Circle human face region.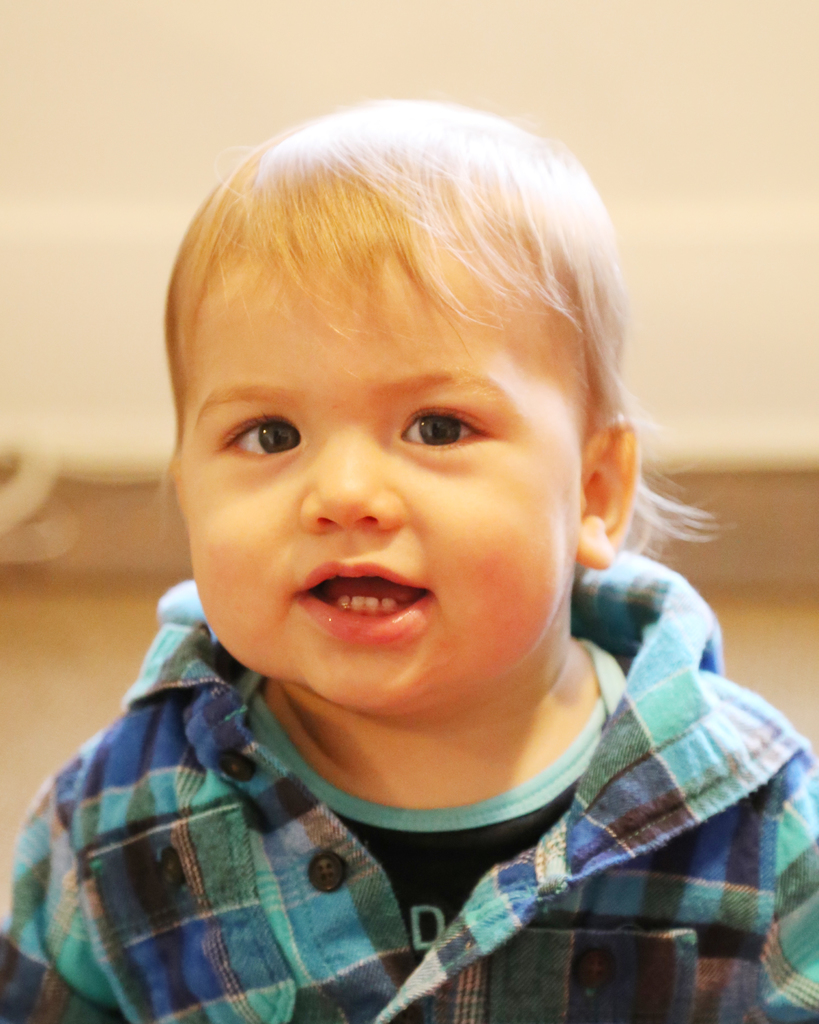
Region: rect(182, 240, 581, 721).
